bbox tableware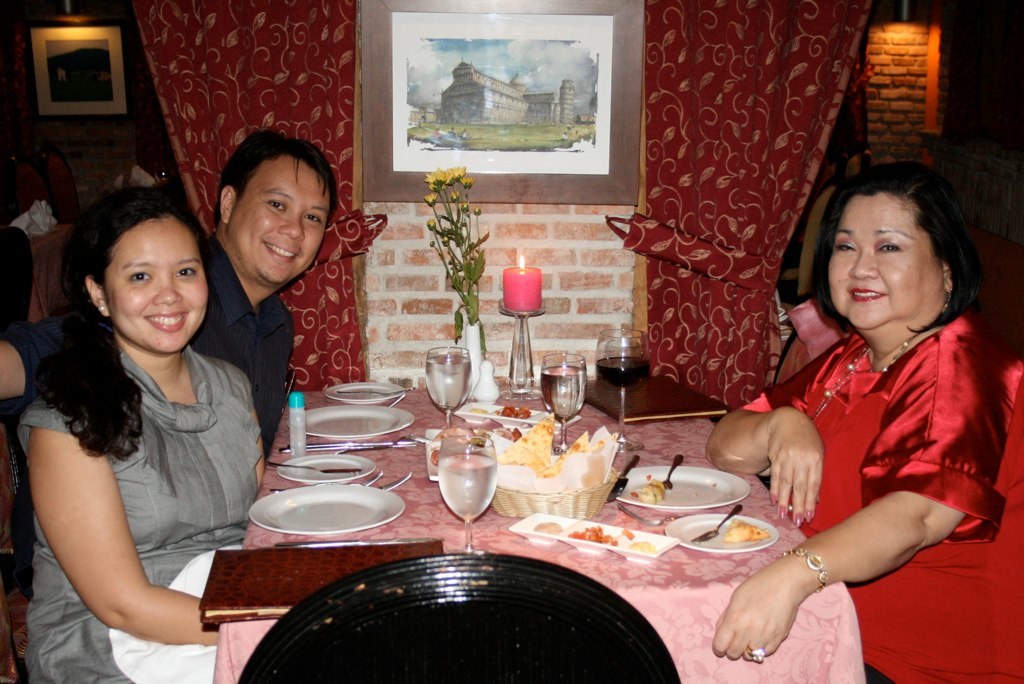
x1=616 y1=465 x2=750 y2=511
